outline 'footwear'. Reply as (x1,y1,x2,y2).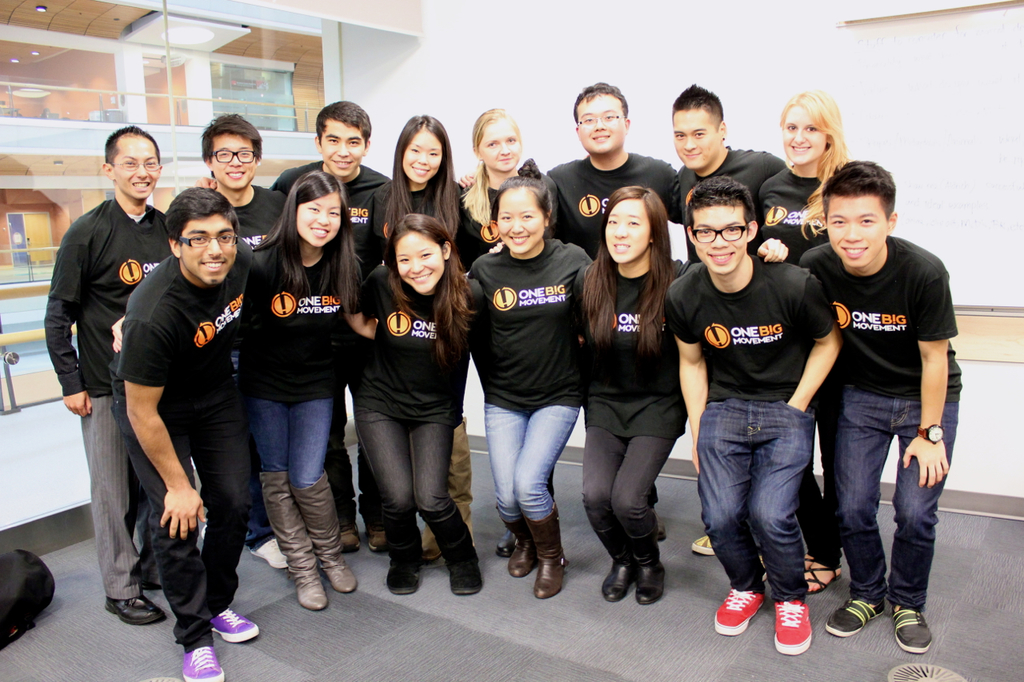
(211,607,256,640).
